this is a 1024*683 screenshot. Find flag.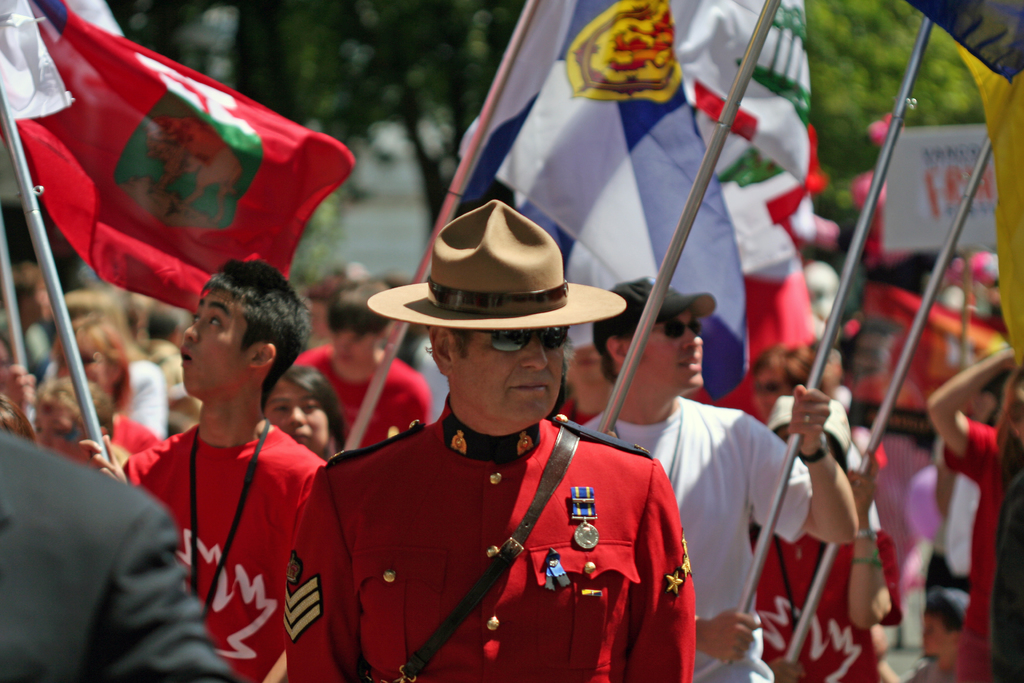
Bounding box: 657:0:826:194.
